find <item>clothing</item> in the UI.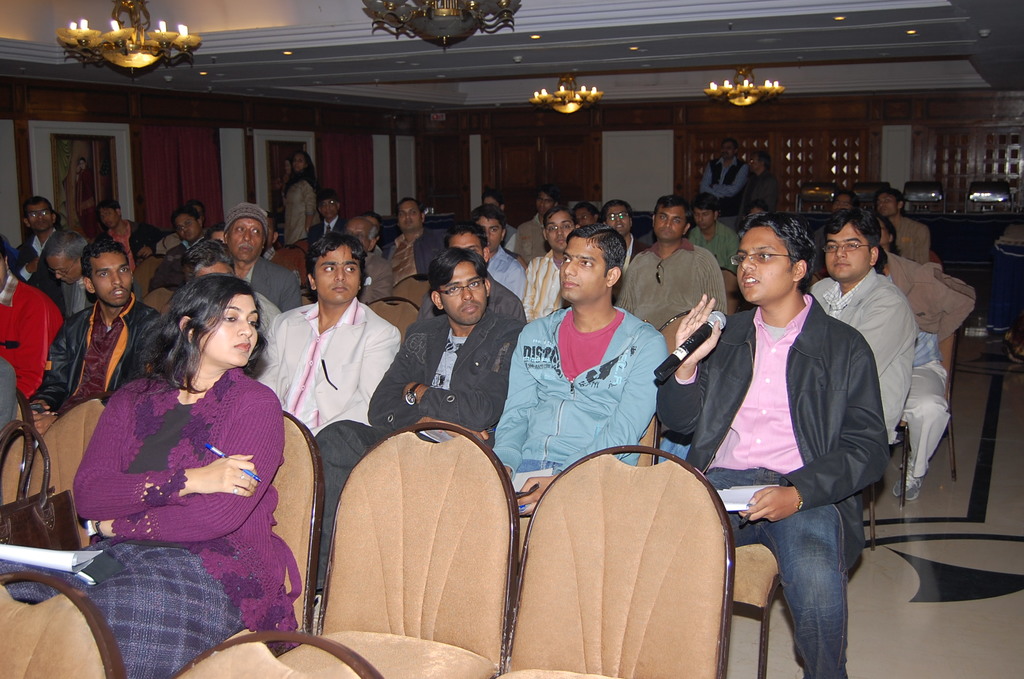
UI element at bbox=(280, 167, 323, 241).
